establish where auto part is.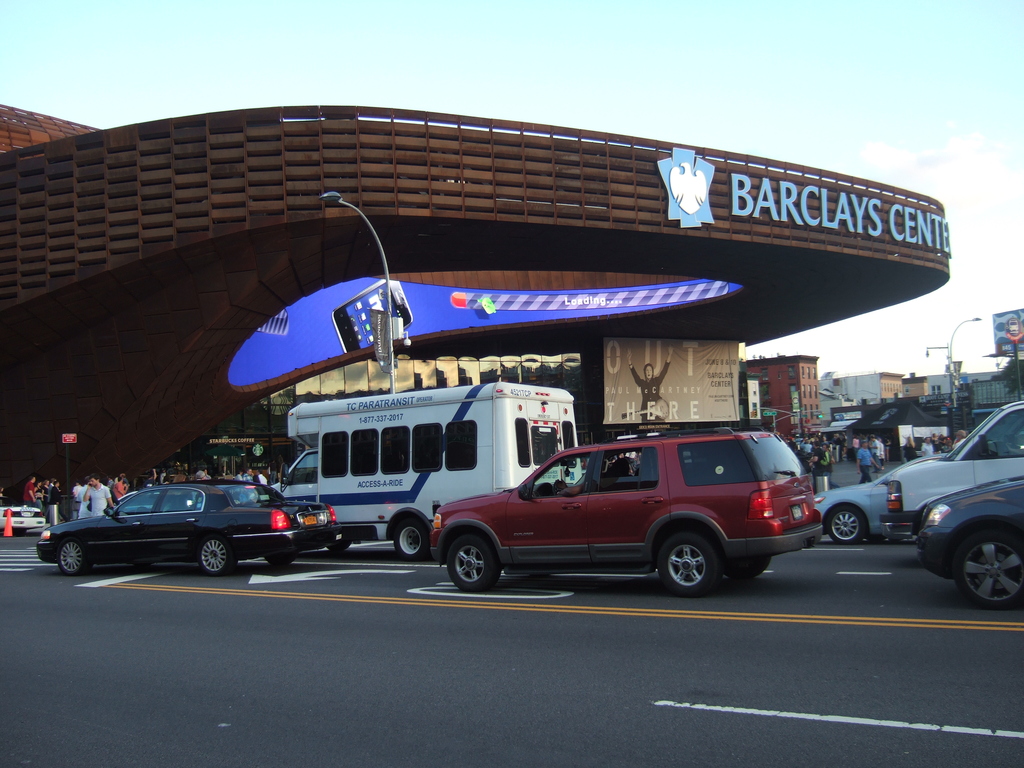
Established at <box>442,487,512,545</box>.
